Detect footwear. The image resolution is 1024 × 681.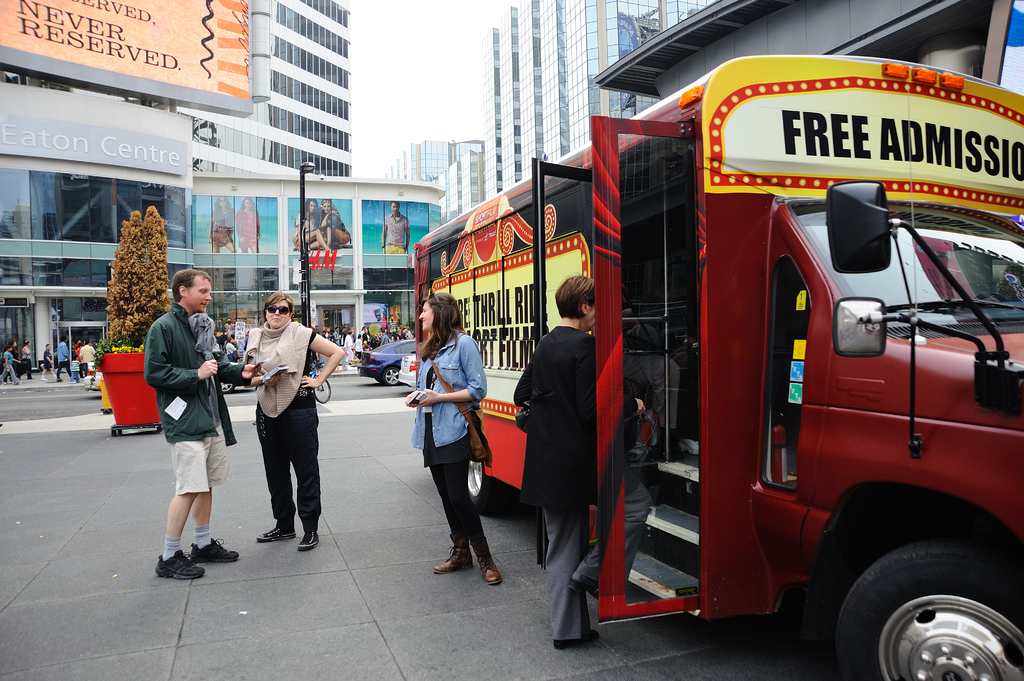
<box>566,571,600,598</box>.
